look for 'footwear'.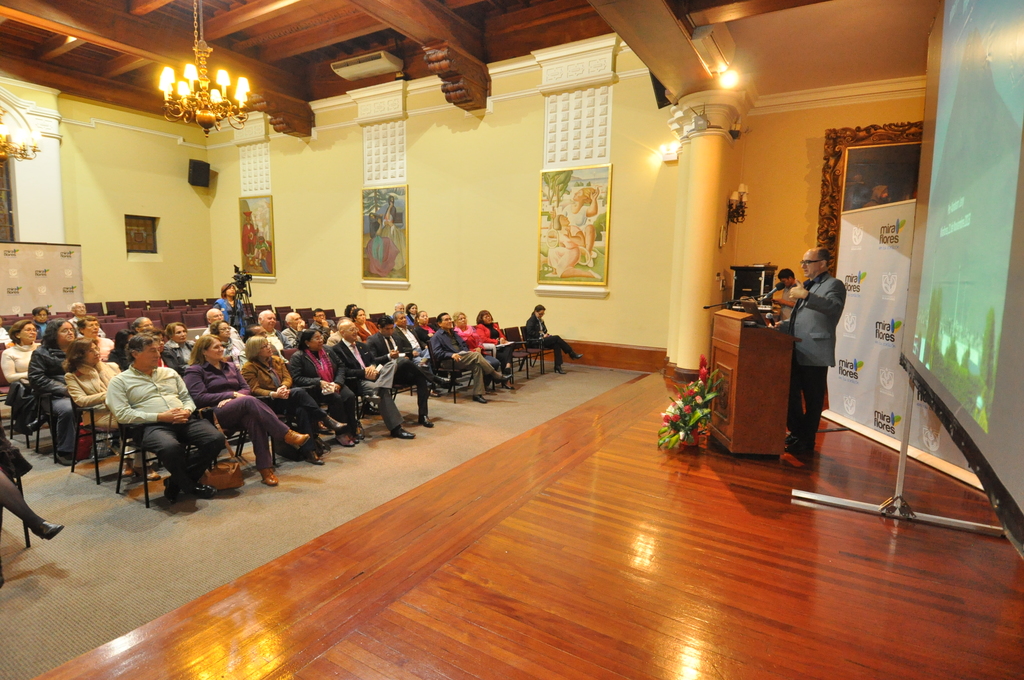
Found: bbox(434, 378, 451, 388).
